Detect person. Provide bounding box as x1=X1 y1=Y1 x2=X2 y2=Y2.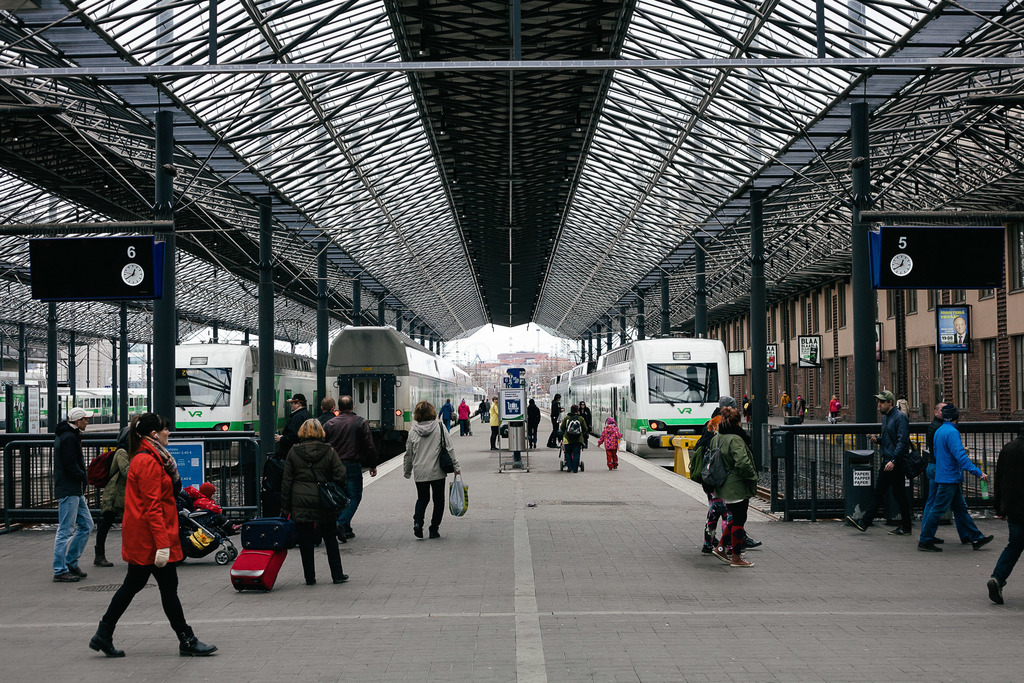
x1=490 y1=398 x2=500 y2=449.
